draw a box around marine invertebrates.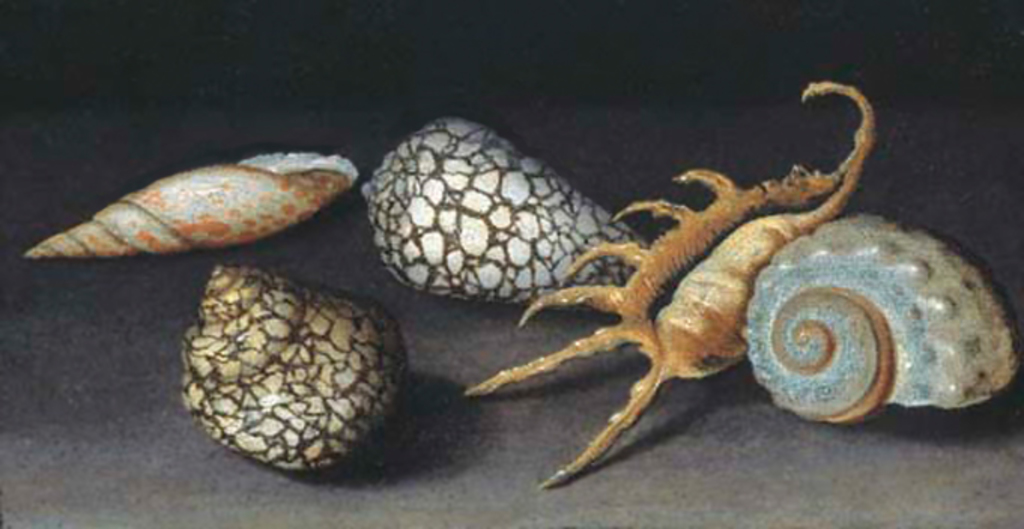
[left=451, top=69, right=875, bottom=490].
